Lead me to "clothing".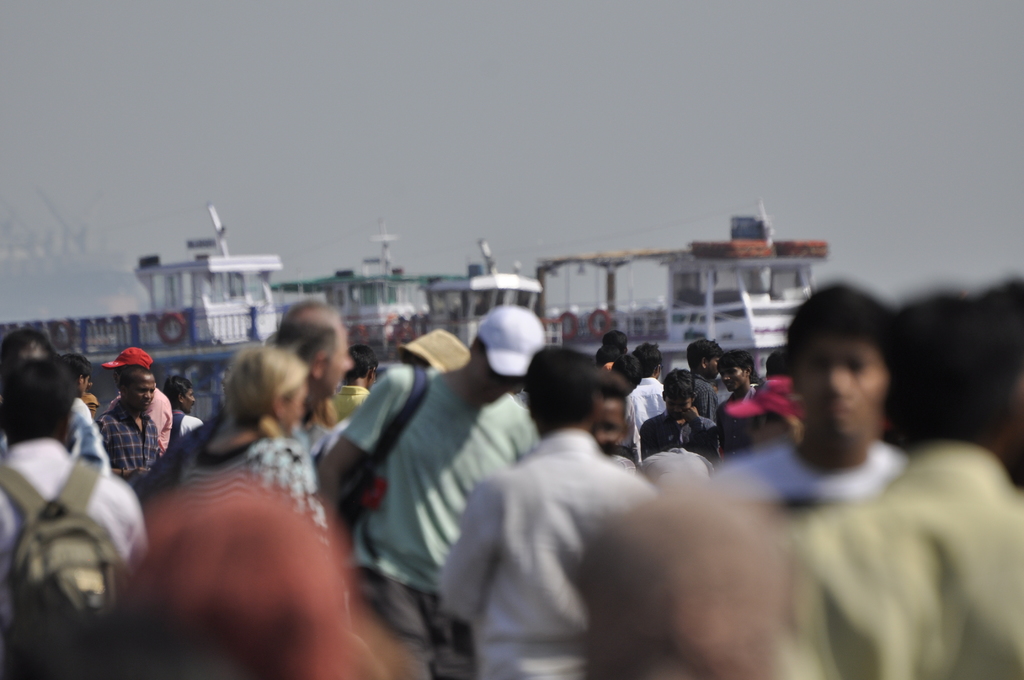
Lead to BBox(97, 409, 156, 485).
